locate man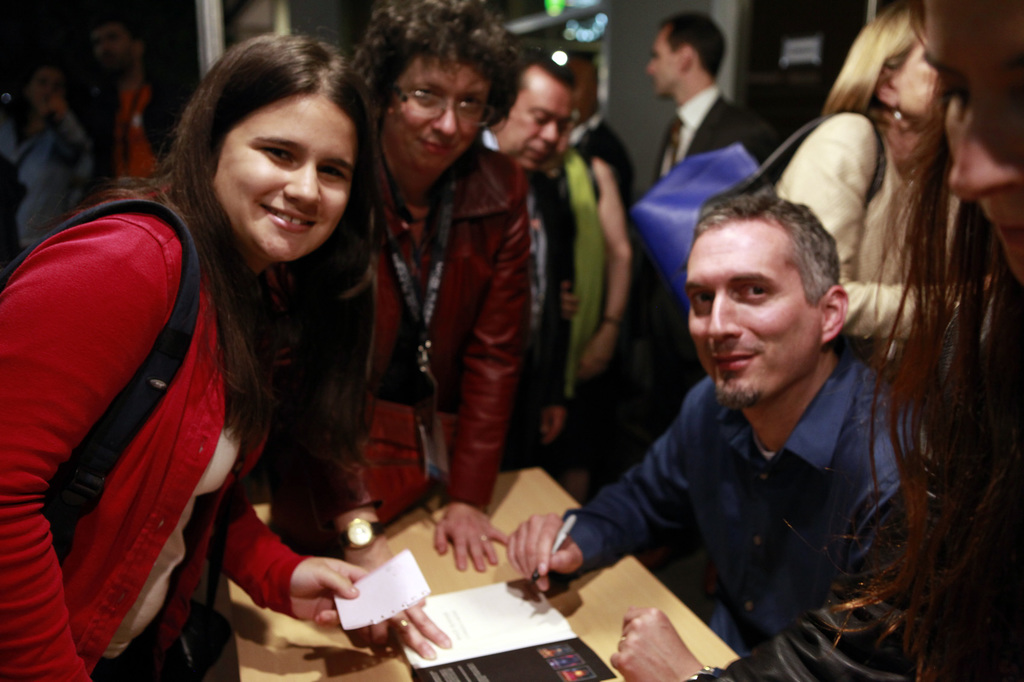
detection(554, 156, 938, 677)
